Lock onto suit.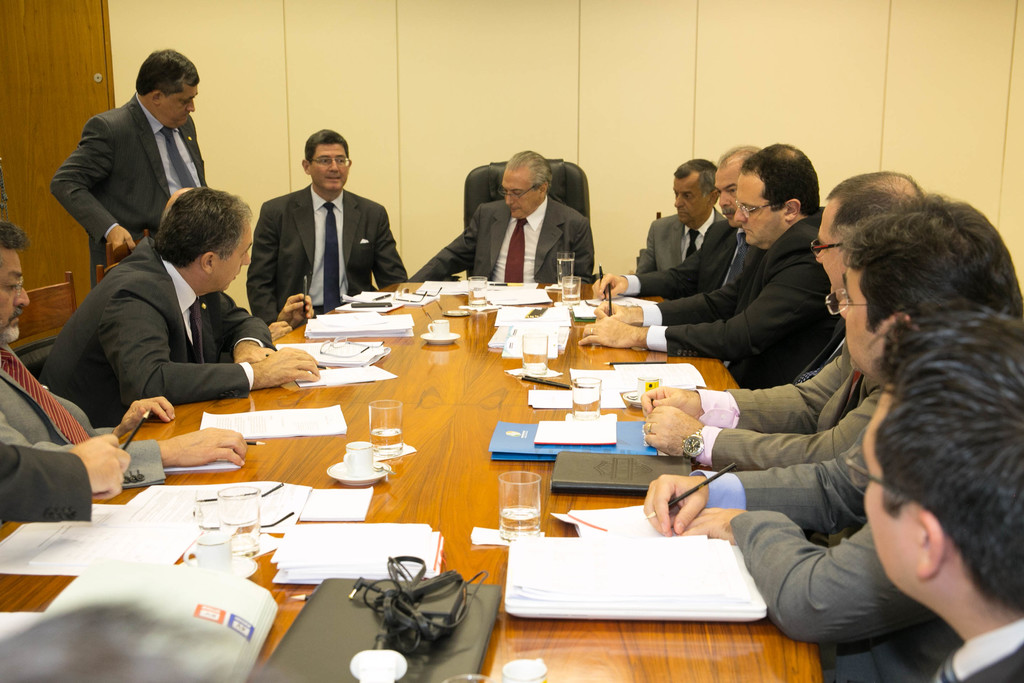
Locked: crop(246, 180, 409, 323).
